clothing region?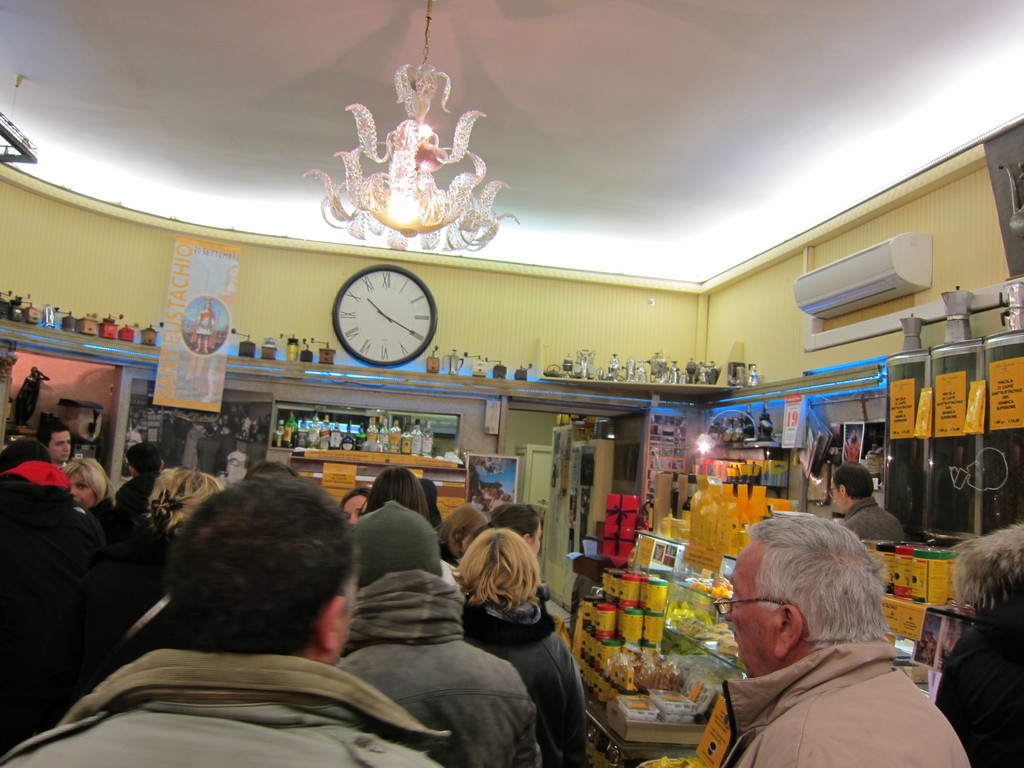
crop(13, 655, 438, 767)
